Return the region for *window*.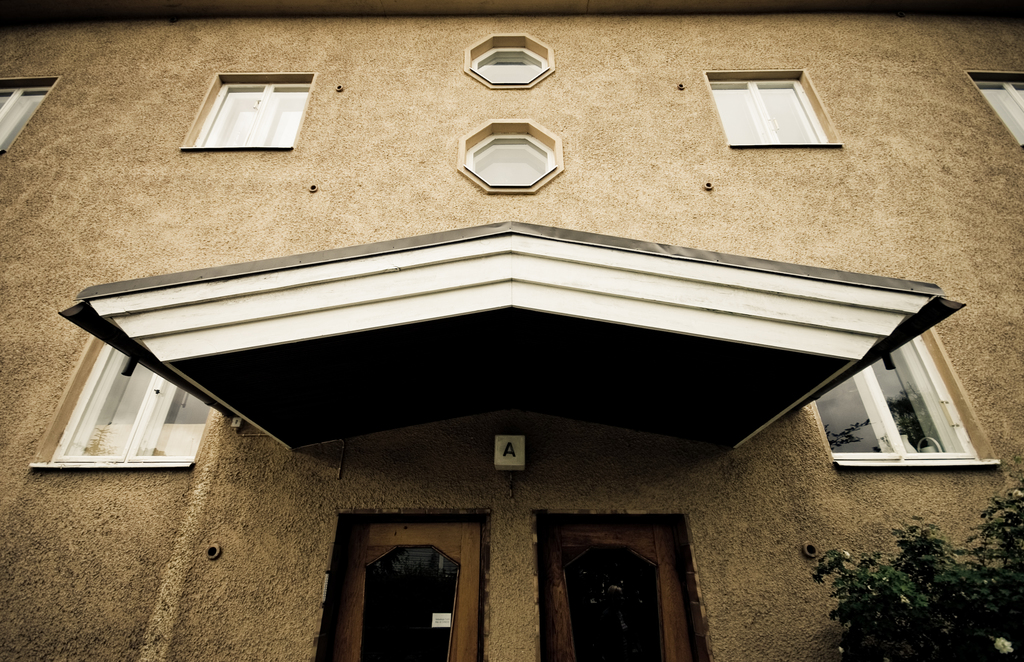
box=[0, 85, 54, 160].
